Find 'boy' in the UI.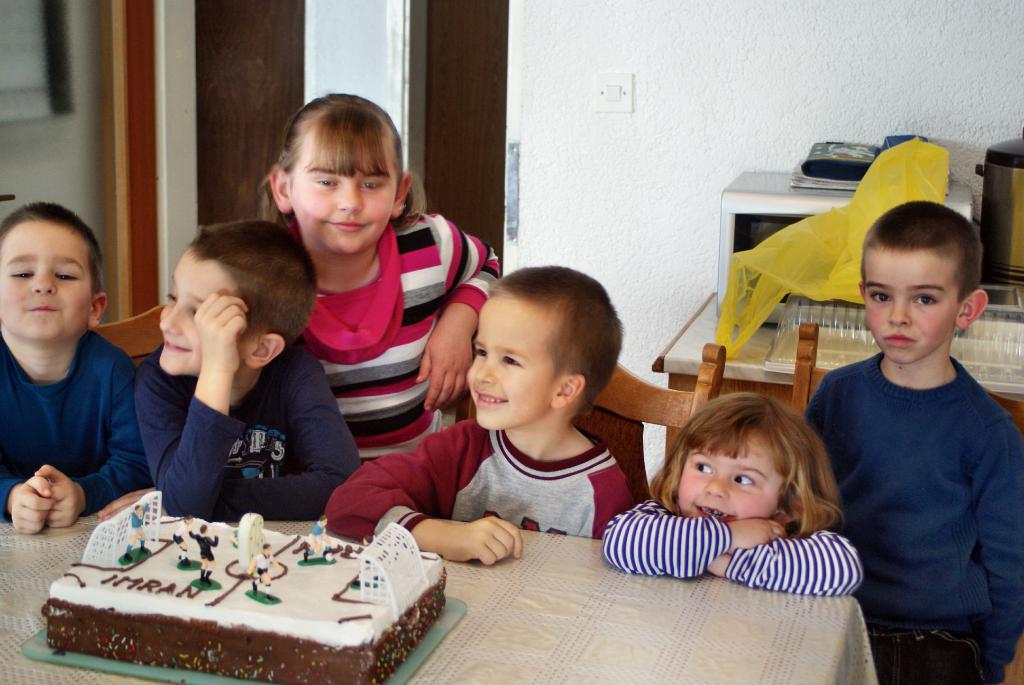
UI element at (132, 203, 364, 527).
